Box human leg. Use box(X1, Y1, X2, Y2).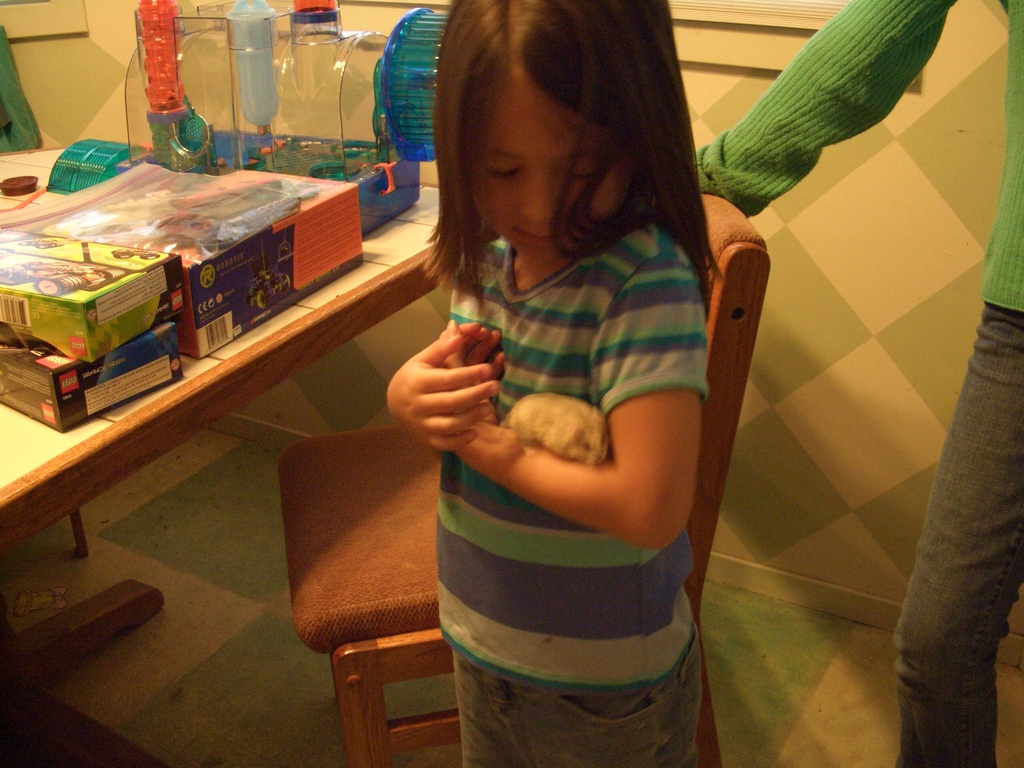
box(521, 666, 703, 766).
